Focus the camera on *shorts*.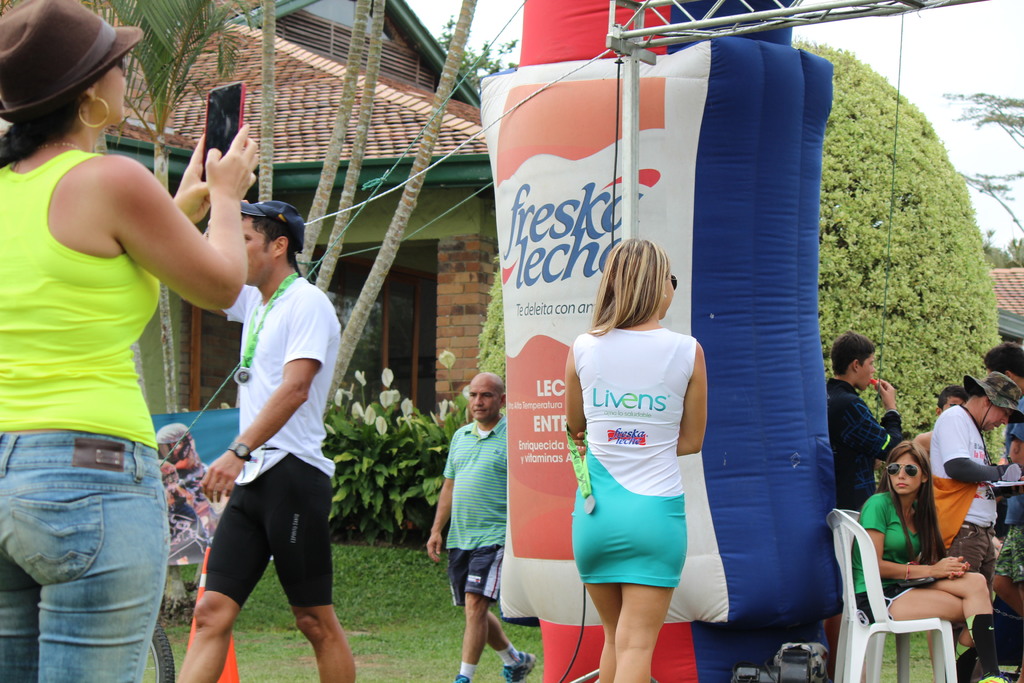
Focus region: <bbox>947, 525, 995, 593</bbox>.
